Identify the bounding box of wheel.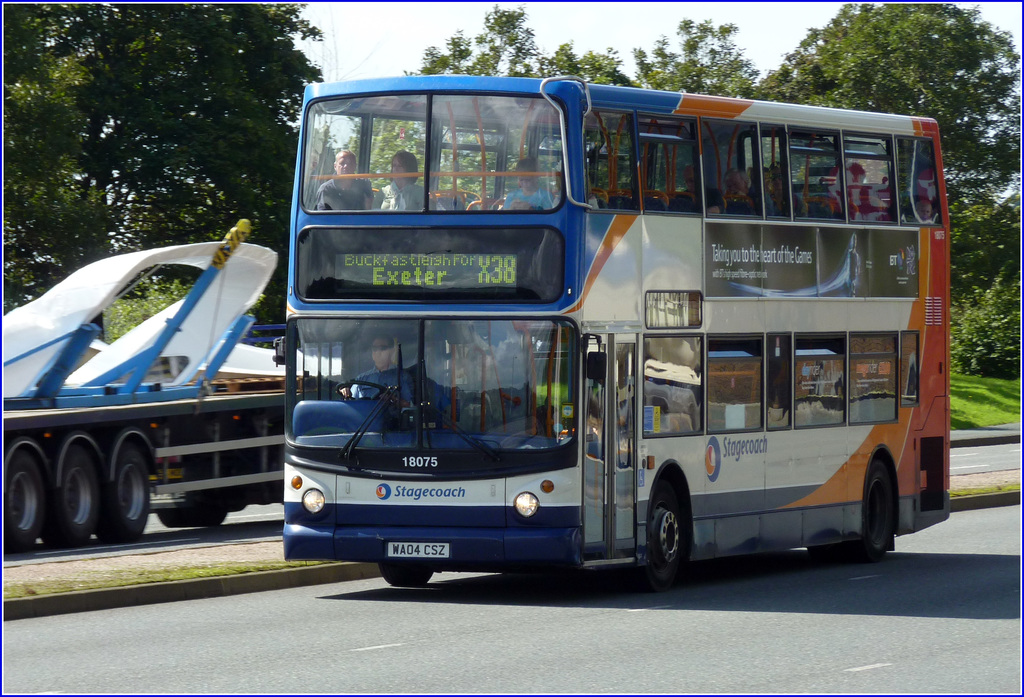
locate(645, 479, 685, 595).
